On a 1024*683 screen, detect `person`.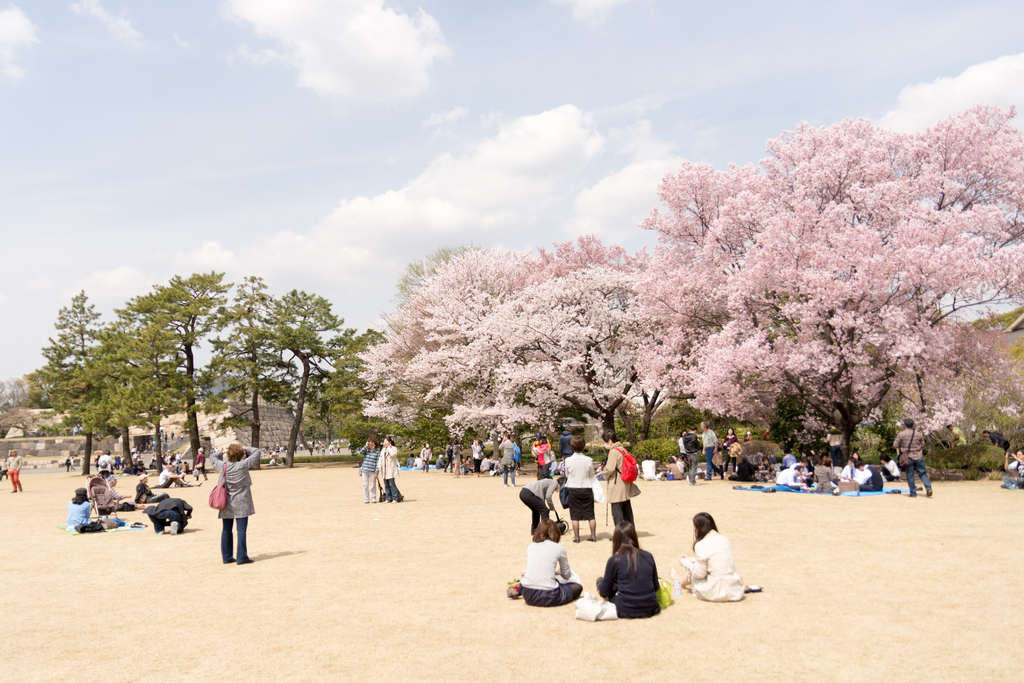
bbox(68, 456, 76, 473).
